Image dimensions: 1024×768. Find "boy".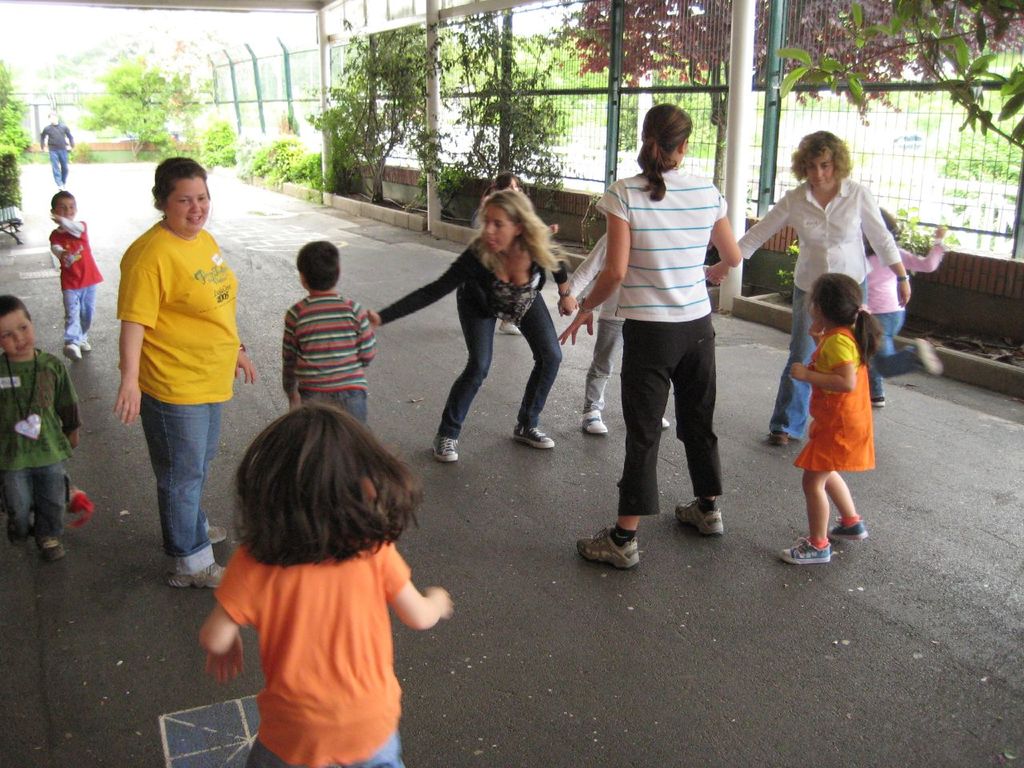
select_region(288, 238, 377, 419).
